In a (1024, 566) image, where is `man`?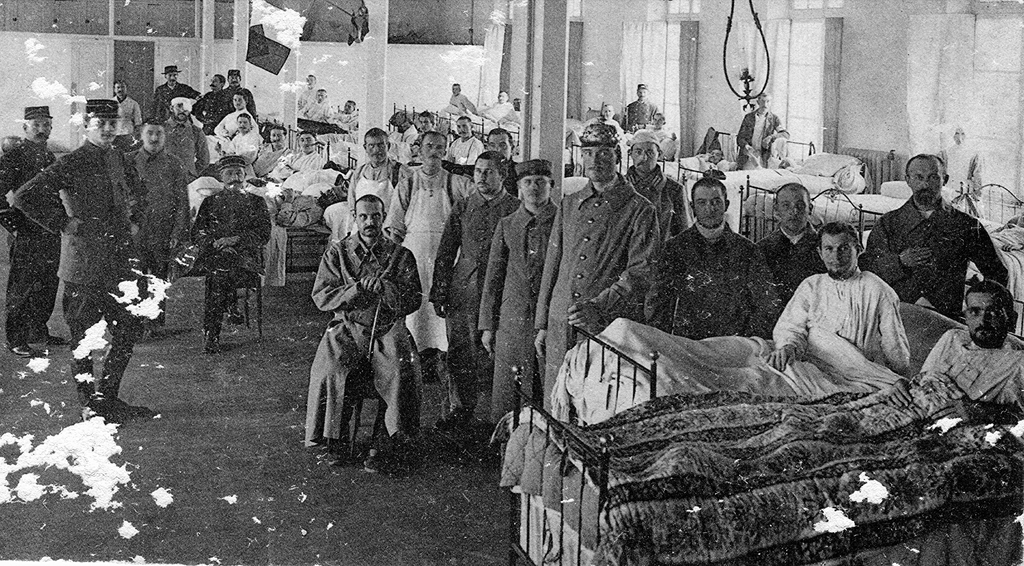
pyautogui.locateOnScreen(876, 161, 1009, 351).
